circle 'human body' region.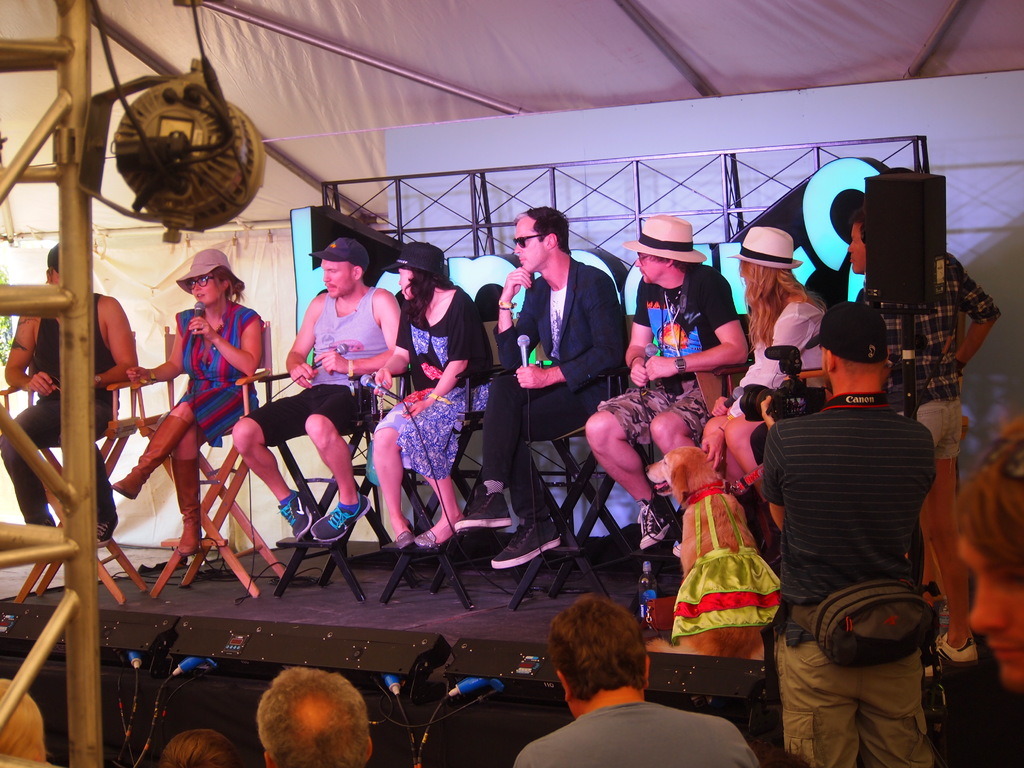
Region: [x1=357, y1=236, x2=484, y2=548].
